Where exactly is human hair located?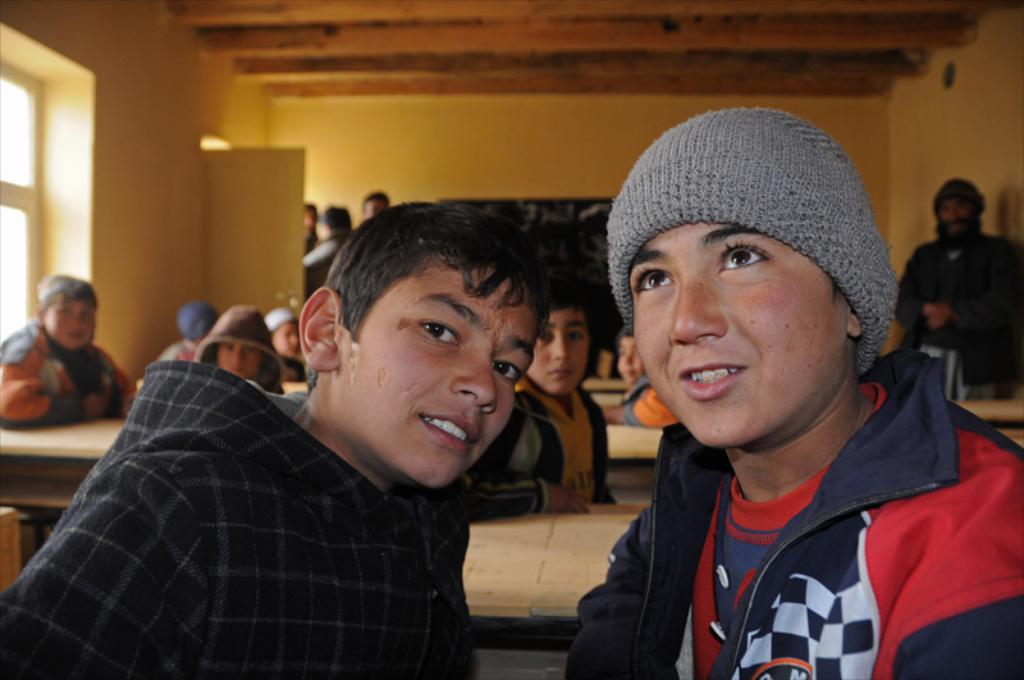
Its bounding box is (549, 278, 594, 344).
